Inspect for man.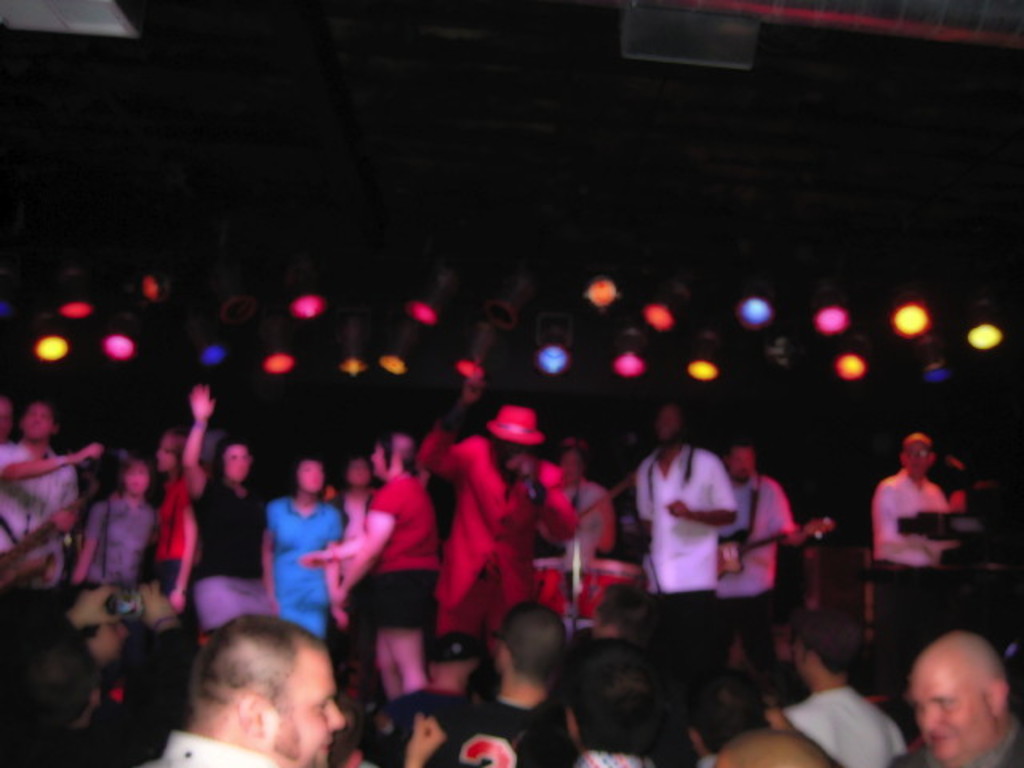
Inspection: locate(787, 608, 909, 766).
